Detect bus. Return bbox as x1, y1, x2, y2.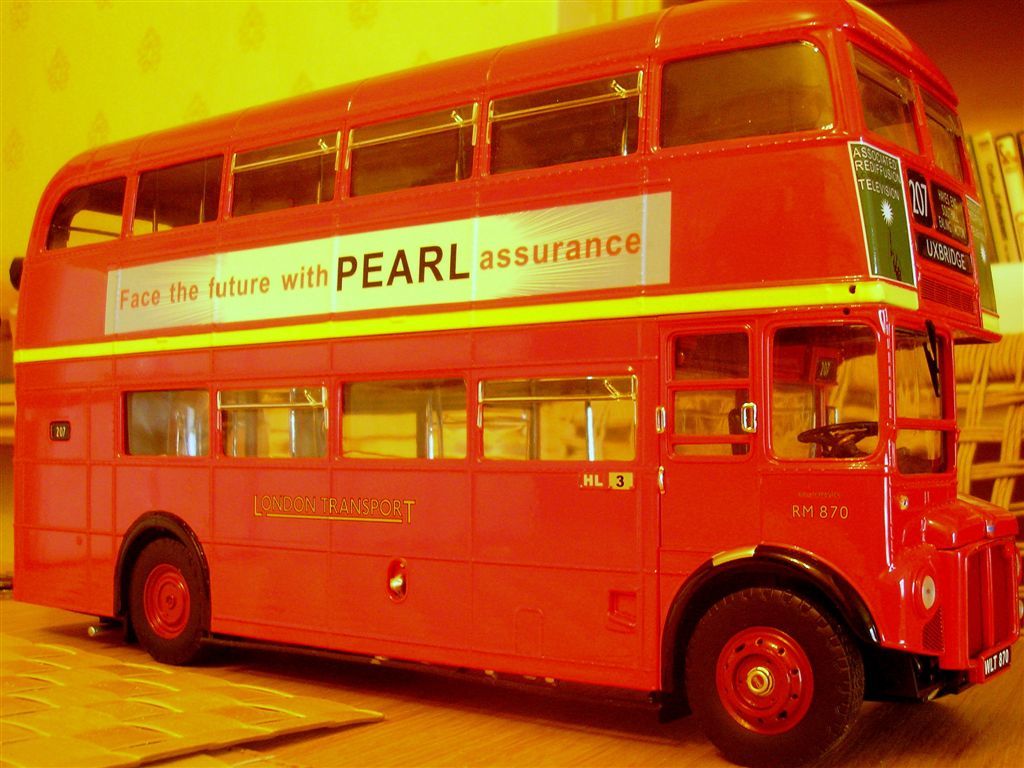
9, 0, 1023, 767.
